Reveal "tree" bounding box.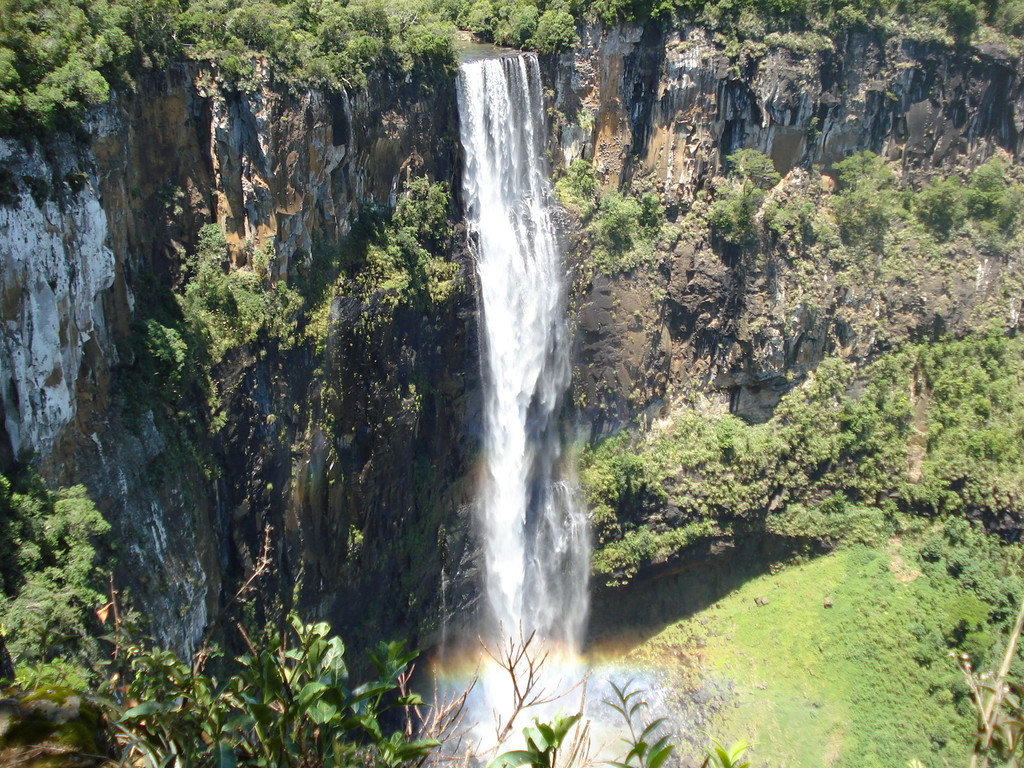
Revealed: l=122, t=611, r=742, b=760.
